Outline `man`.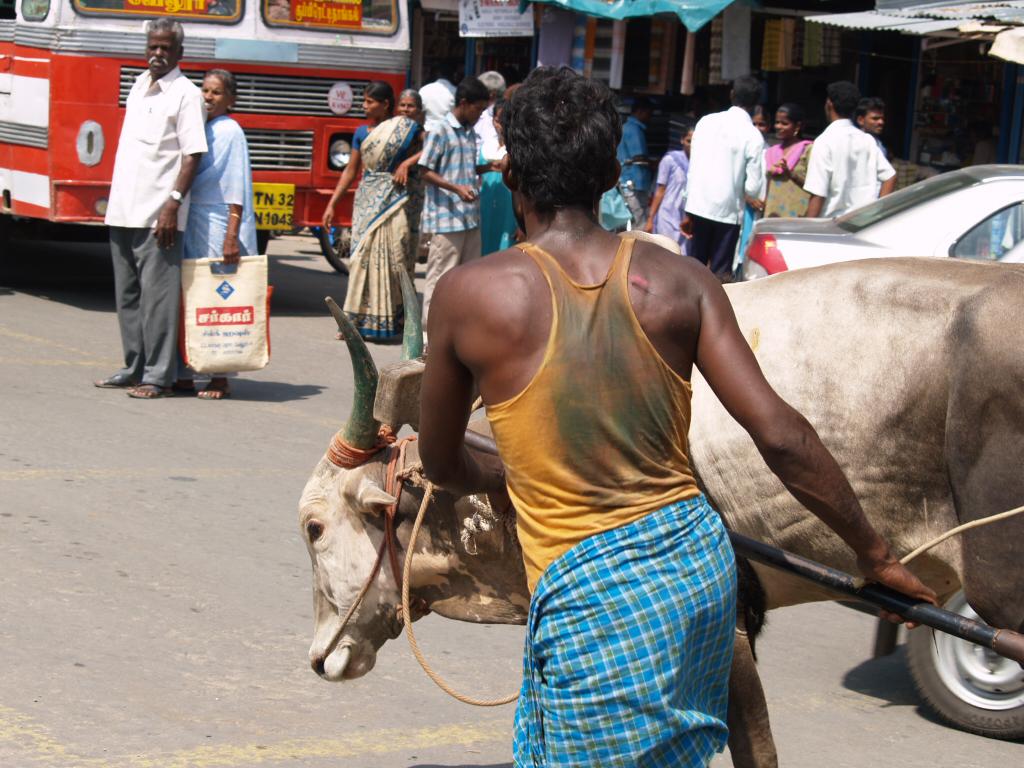
Outline: (left=801, top=76, right=893, bottom=218).
